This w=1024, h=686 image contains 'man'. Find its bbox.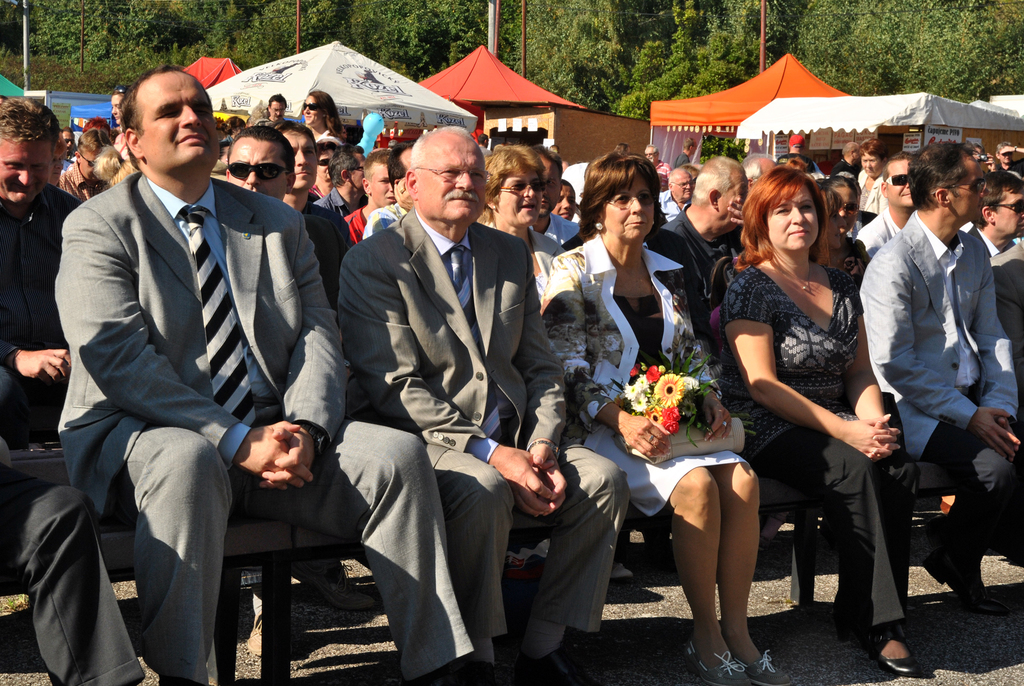
locate(257, 90, 289, 133).
